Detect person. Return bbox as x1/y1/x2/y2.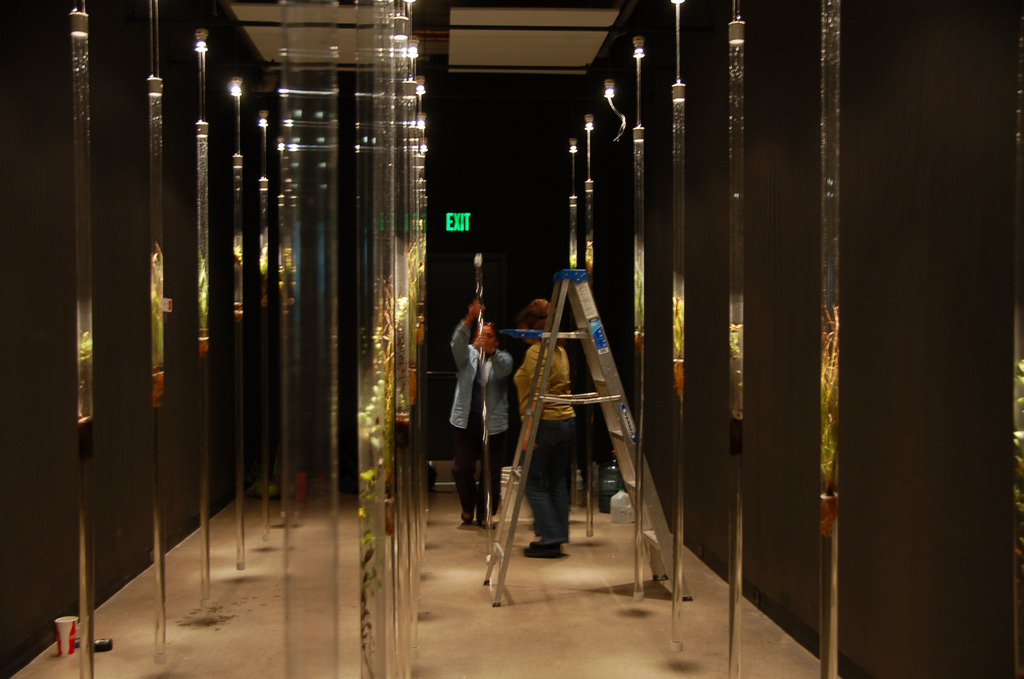
516/293/580/553.
